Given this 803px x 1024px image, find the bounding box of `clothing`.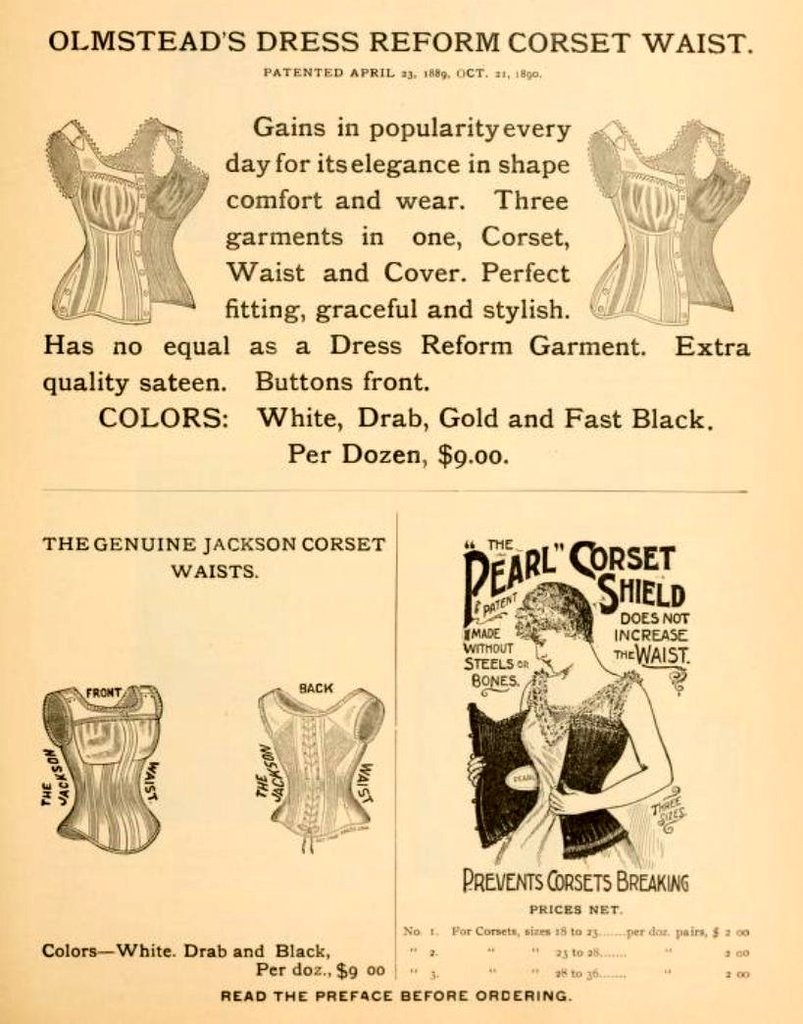
Rect(671, 128, 738, 306).
